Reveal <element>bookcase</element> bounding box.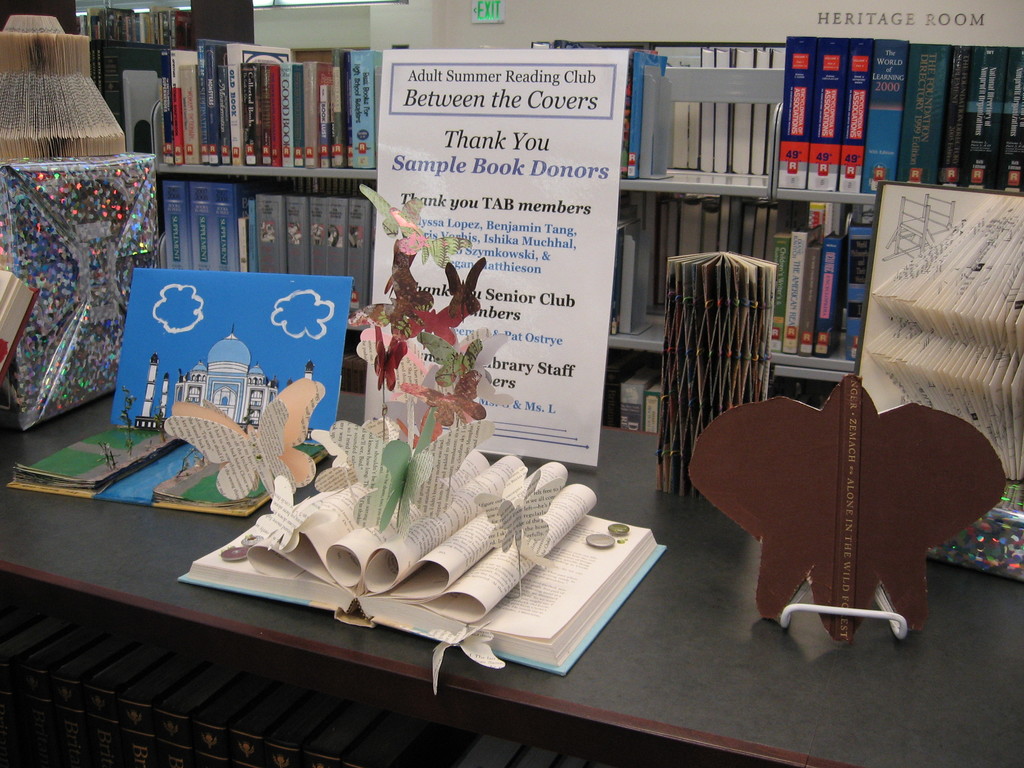
Revealed: <box>72,0,257,51</box>.
